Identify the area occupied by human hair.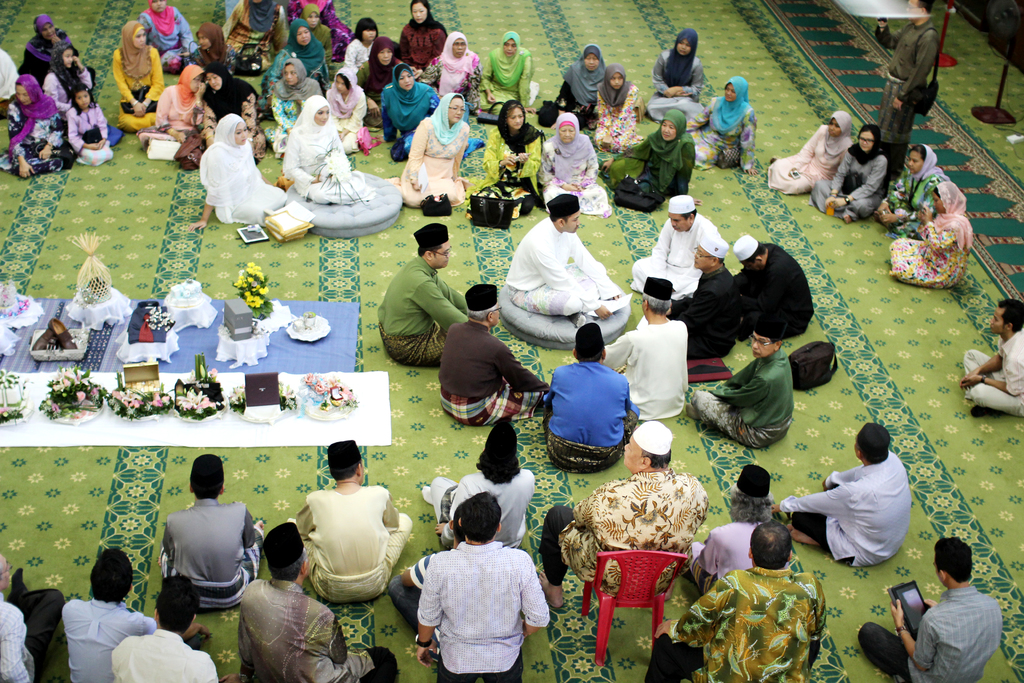
Area: 90, 543, 137, 600.
